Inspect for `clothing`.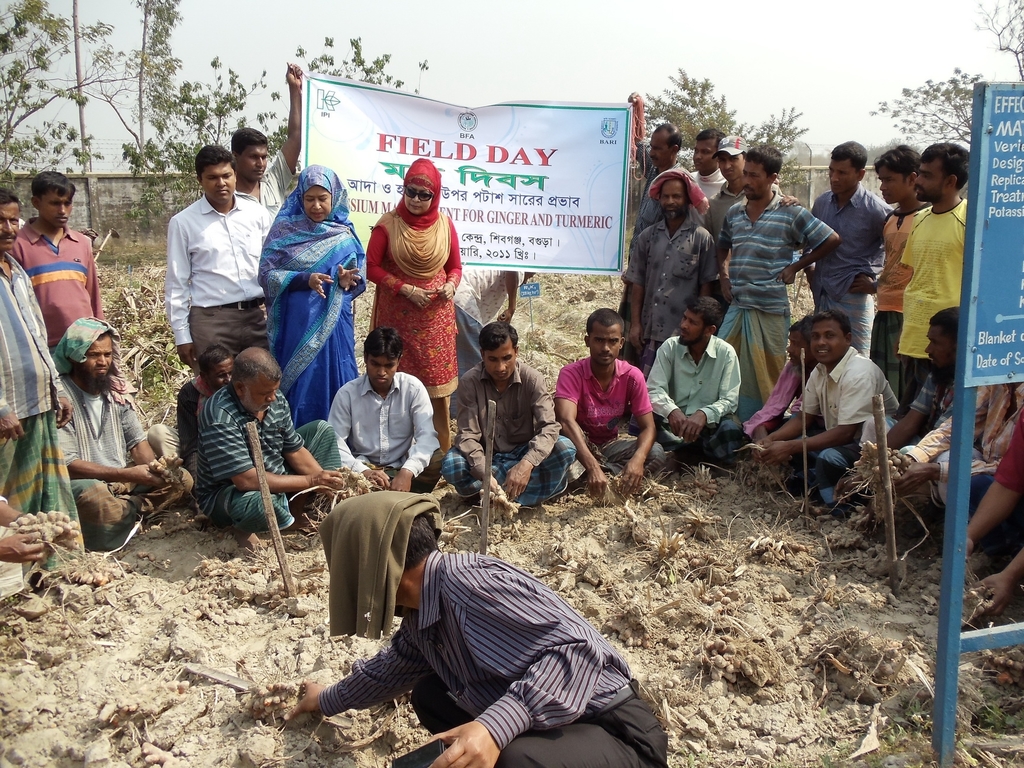
Inspection: box=[807, 180, 890, 351].
